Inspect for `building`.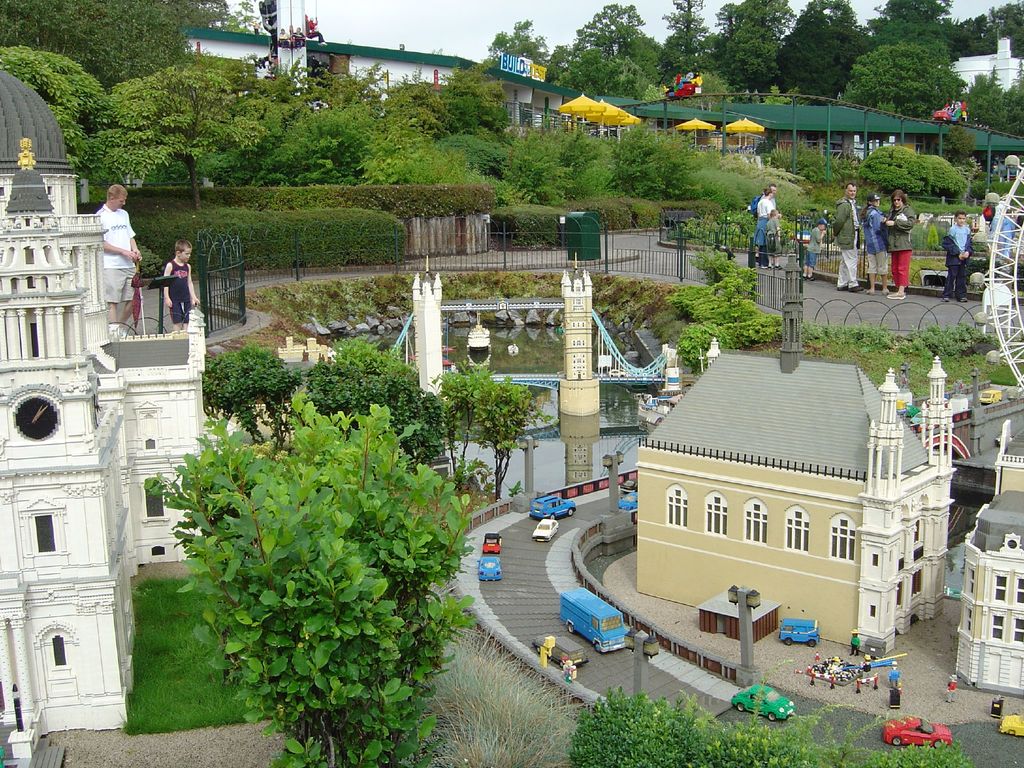
Inspection: x1=952, y1=29, x2=1023, y2=89.
